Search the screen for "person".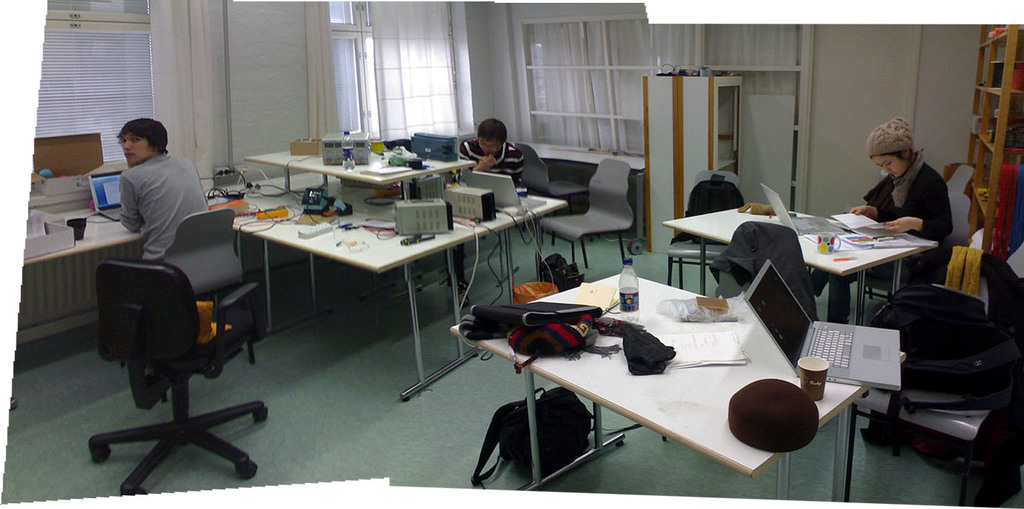
Found at l=123, t=120, r=222, b=257.
